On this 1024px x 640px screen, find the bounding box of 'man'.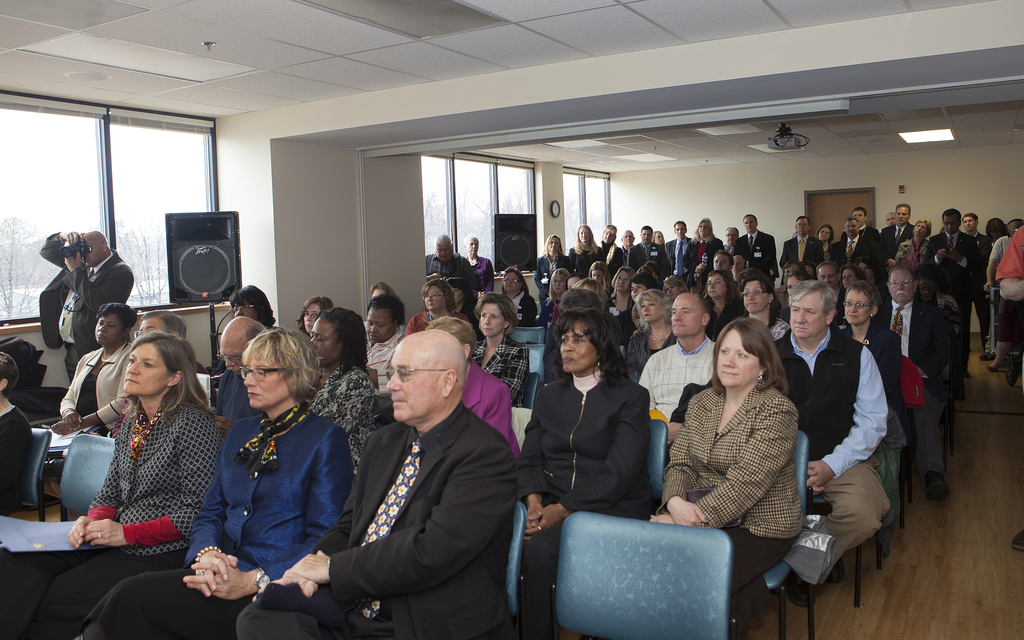
Bounding box: bbox(870, 262, 951, 501).
